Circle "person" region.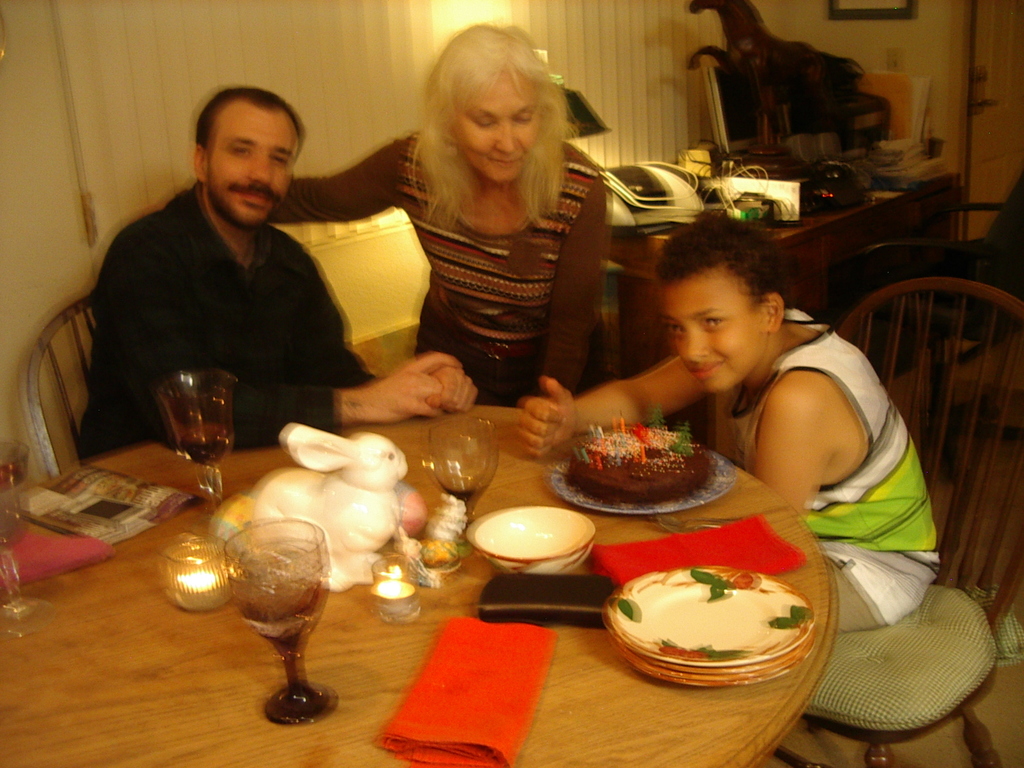
Region: box=[80, 79, 382, 471].
